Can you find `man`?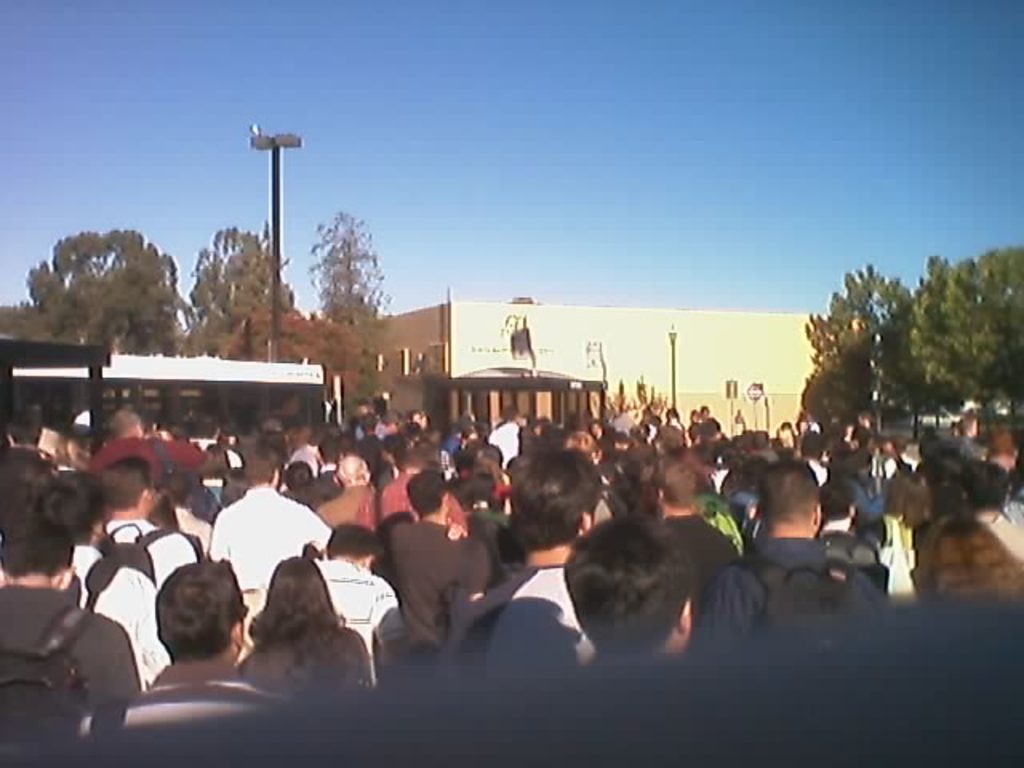
Yes, bounding box: rect(208, 440, 322, 605).
